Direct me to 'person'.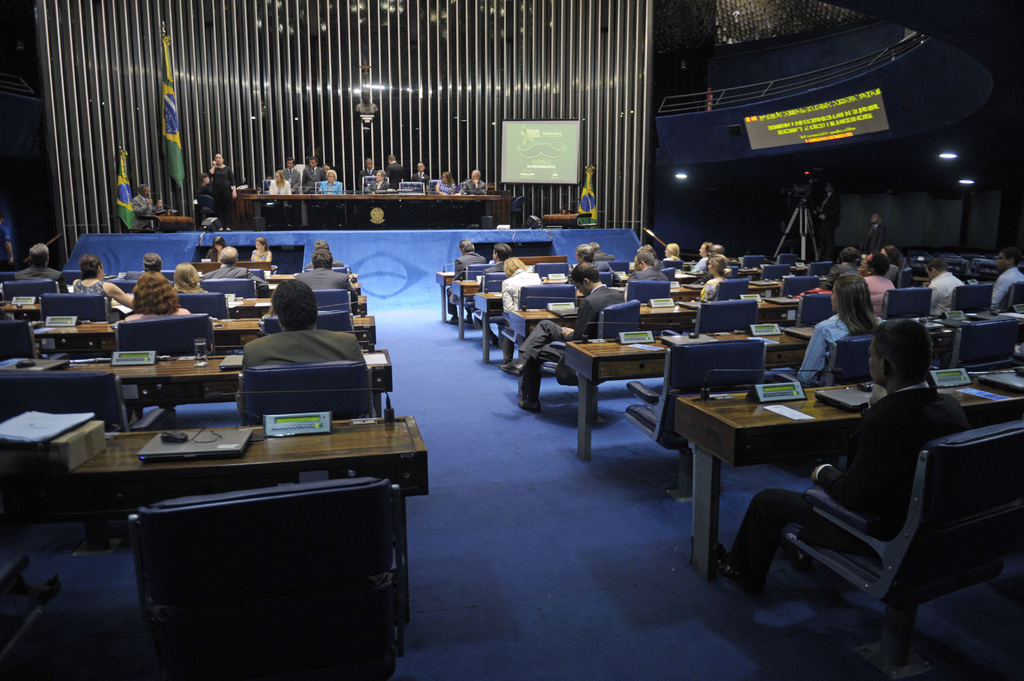
Direction: (left=280, top=156, right=302, bottom=192).
